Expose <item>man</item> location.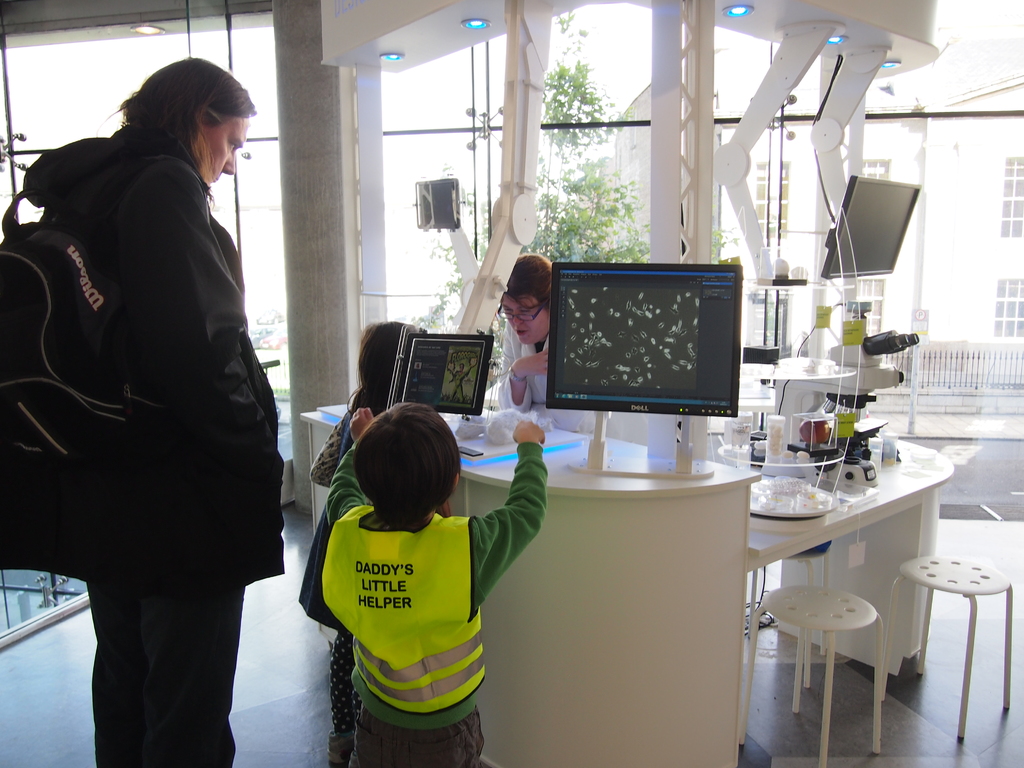
Exposed at {"left": 0, "top": 50, "right": 281, "bottom": 767}.
